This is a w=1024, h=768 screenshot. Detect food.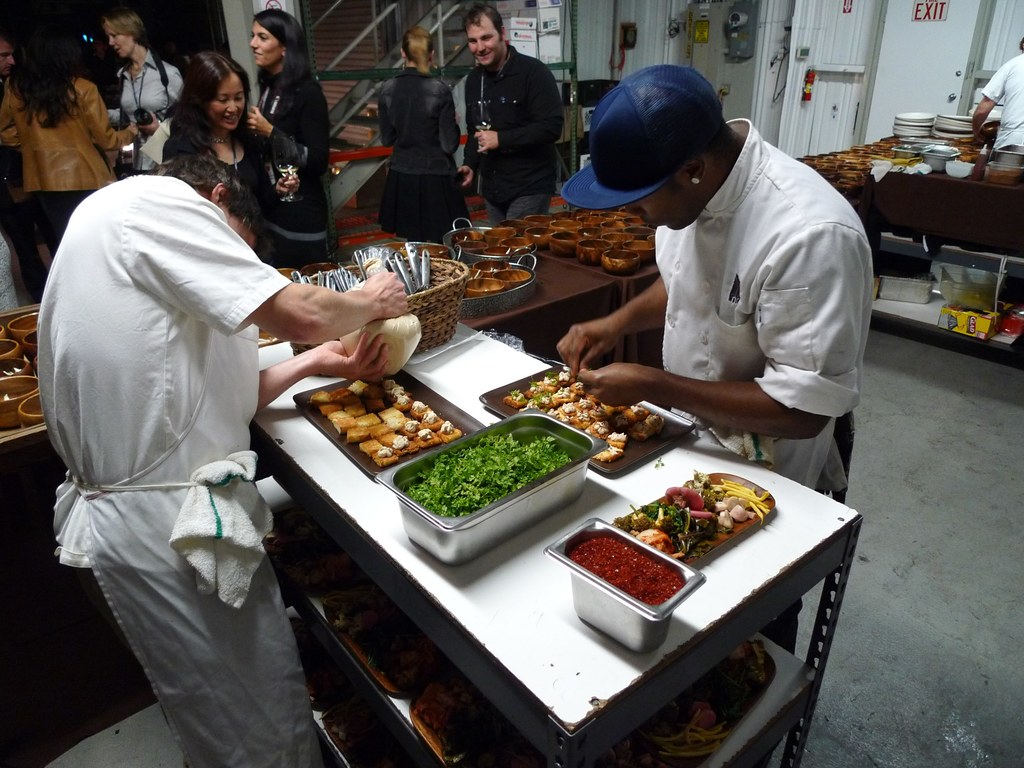
[left=568, top=538, right=683, bottom=611].
